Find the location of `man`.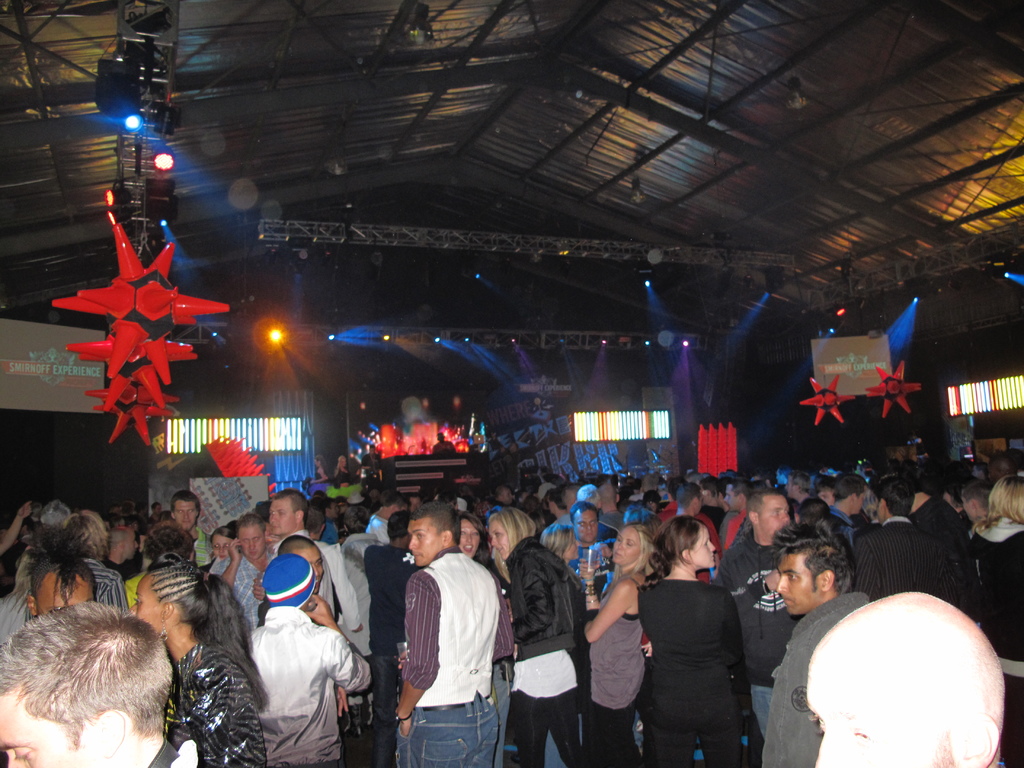
Location: bbox=[301, 500, 362, 634].
